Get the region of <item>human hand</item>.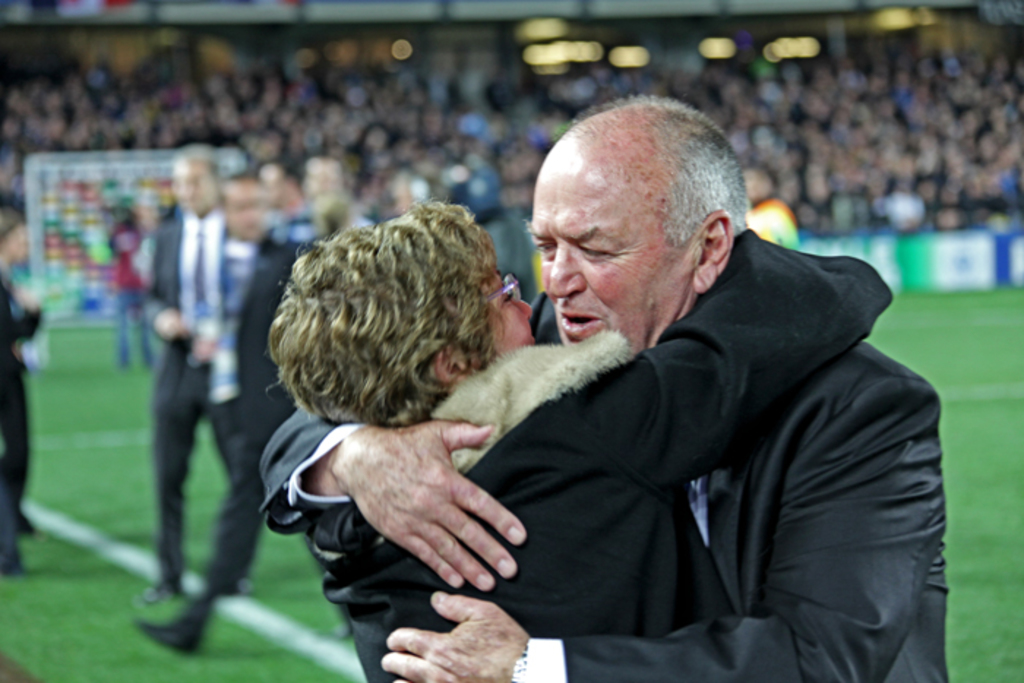
box(377, 589, 532, 682).
